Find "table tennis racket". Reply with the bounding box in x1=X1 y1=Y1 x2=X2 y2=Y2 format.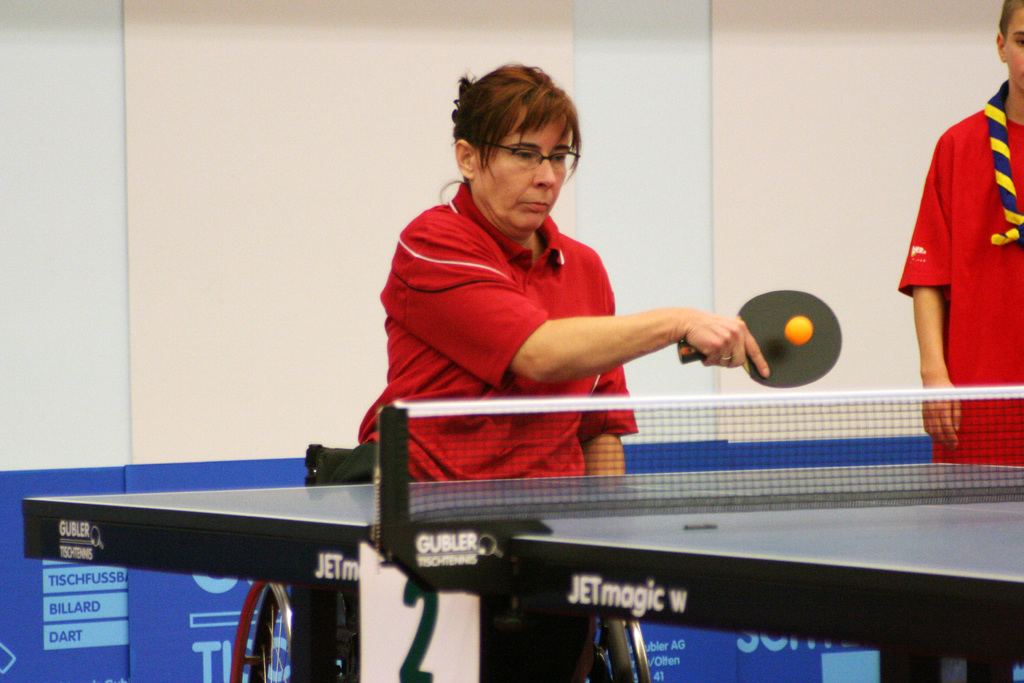
x1=676 y1=288 x2=842 y2=390.
